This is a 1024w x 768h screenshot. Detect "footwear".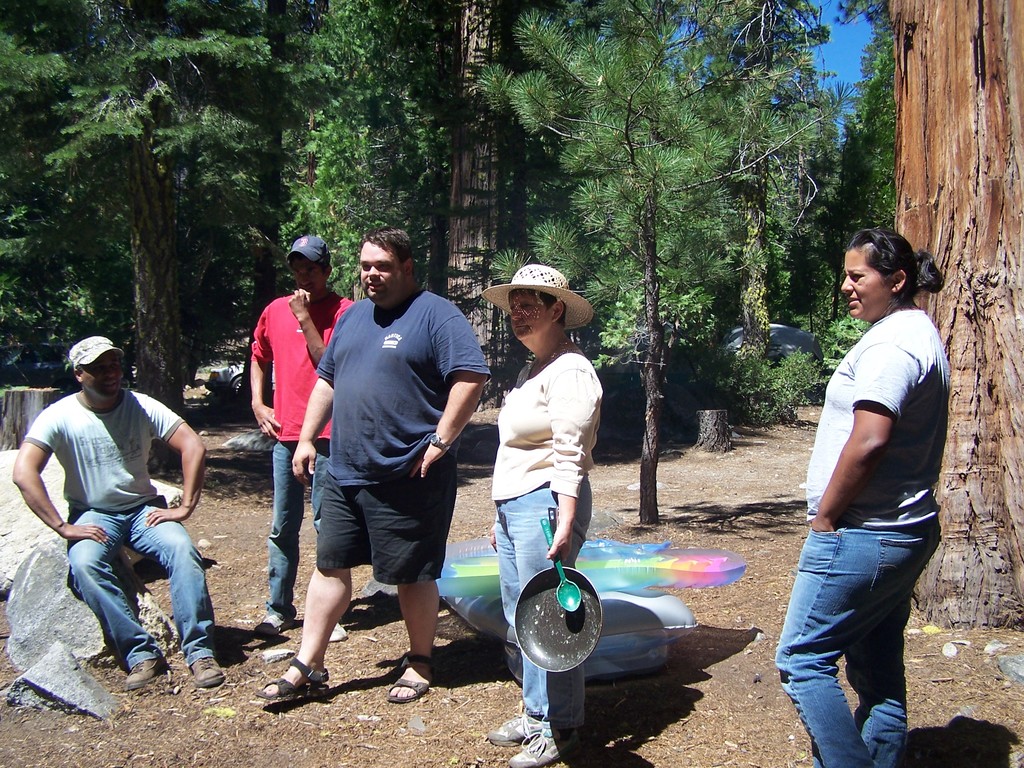
bbox=[254, 613, 296, 638].
